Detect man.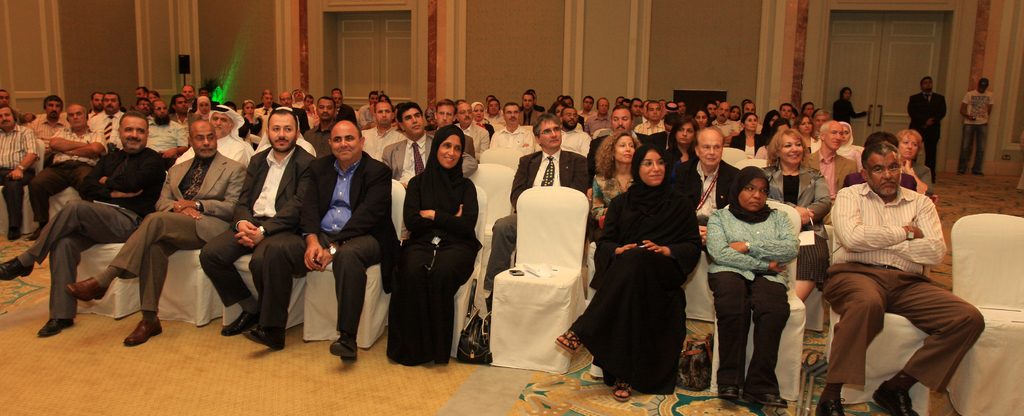
Detected at BBox(31, 95, 67, 150).
